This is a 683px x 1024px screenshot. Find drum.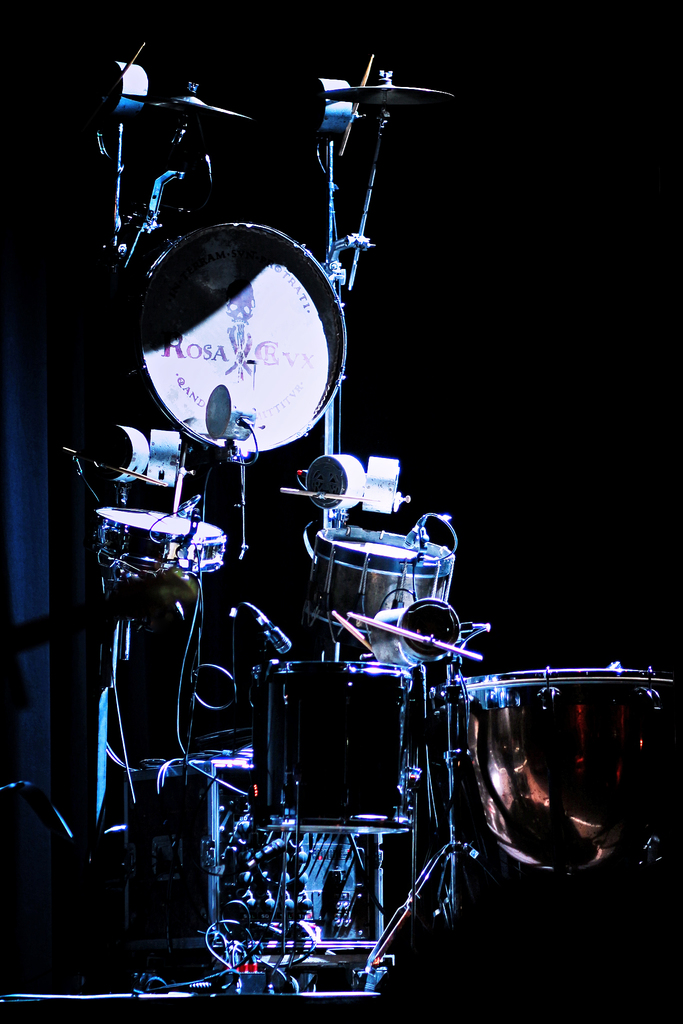
Bounding box: 129, 214, 352, 454.
